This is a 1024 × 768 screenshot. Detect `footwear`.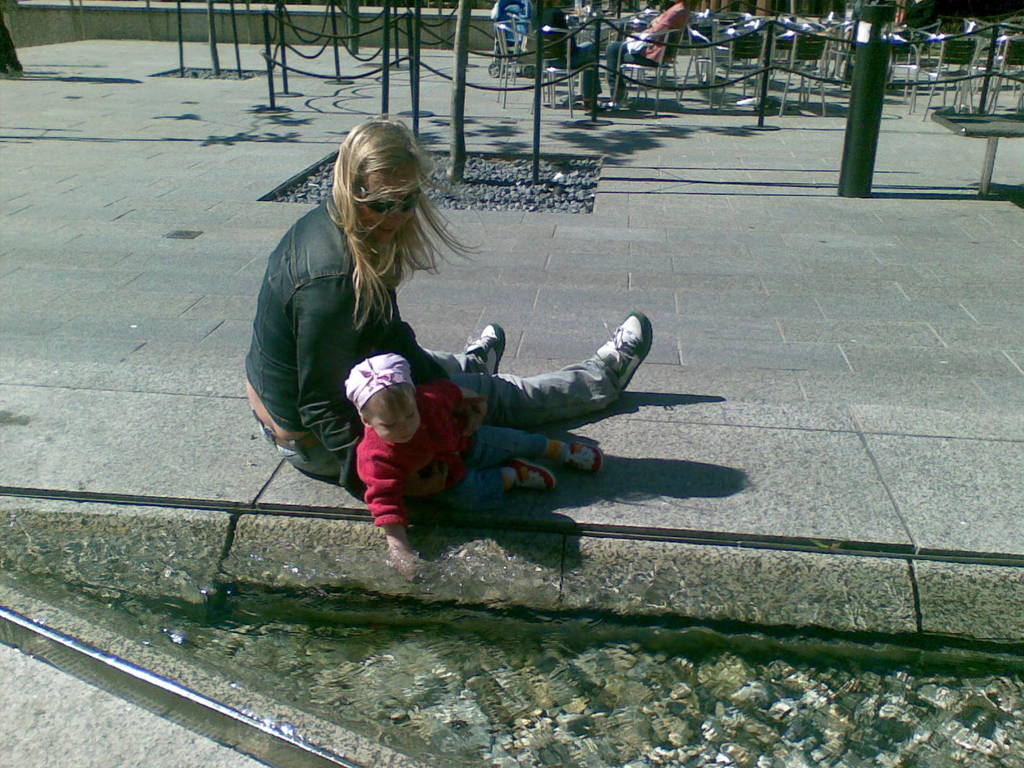
(left=589, top=306, right=651, bottom=399).
